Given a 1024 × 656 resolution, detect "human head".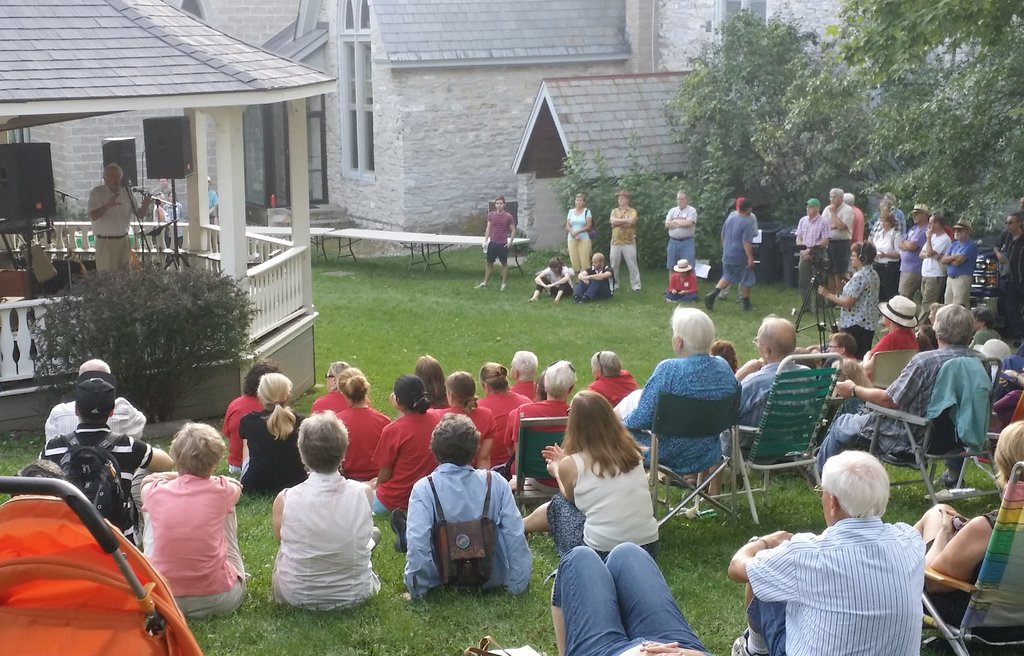
Rect(255, 372, 296, 413).
